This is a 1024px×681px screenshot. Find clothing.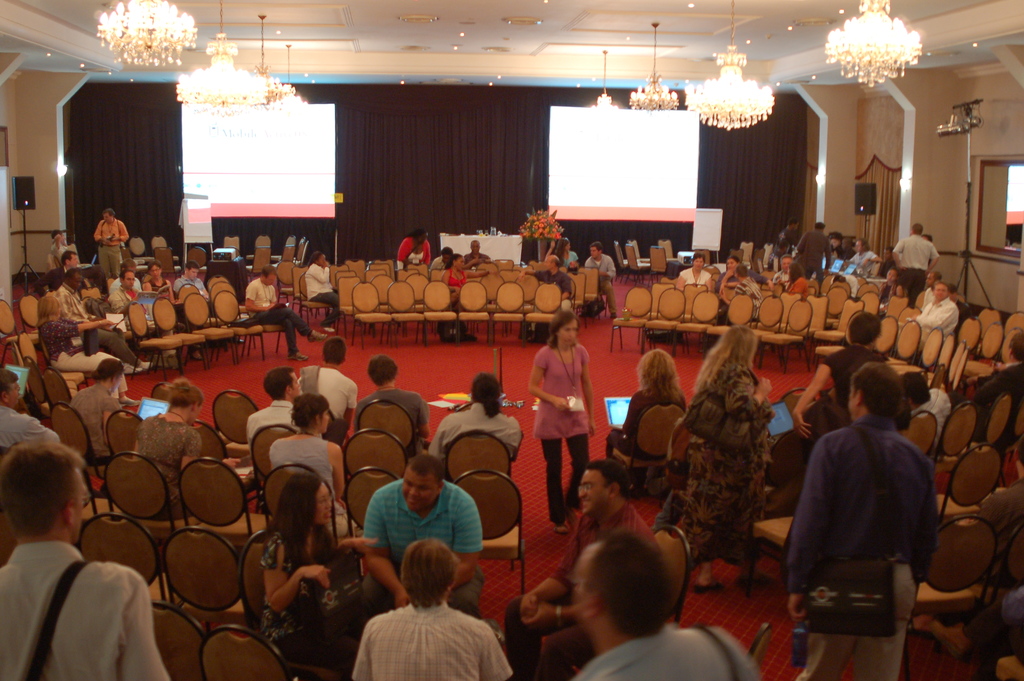
Bounding box: <region>127, 420, 200, 530</region>.
